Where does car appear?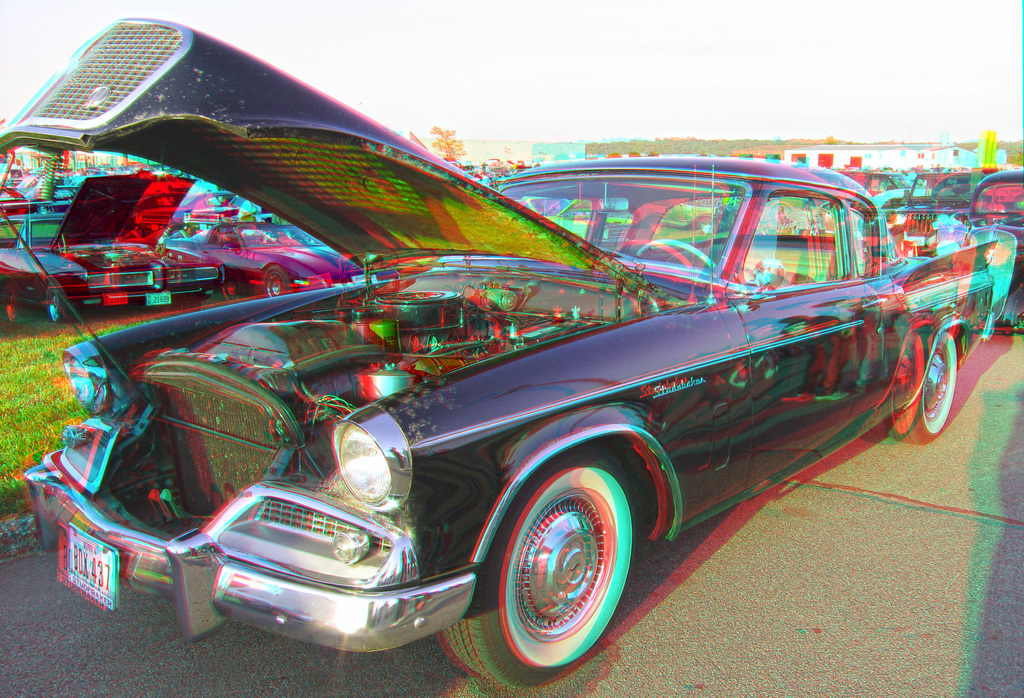
Appears at pyautogui.locateOnScreen(47, 60, 955, 686).
